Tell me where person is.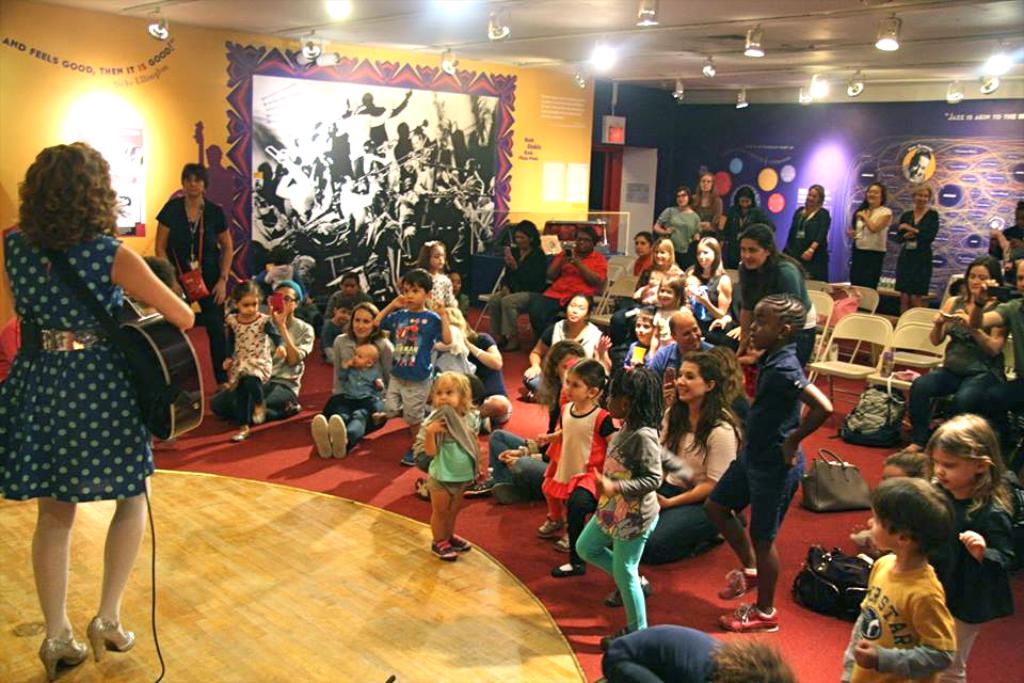
person is at select_region(851, 448, 937, 560).
